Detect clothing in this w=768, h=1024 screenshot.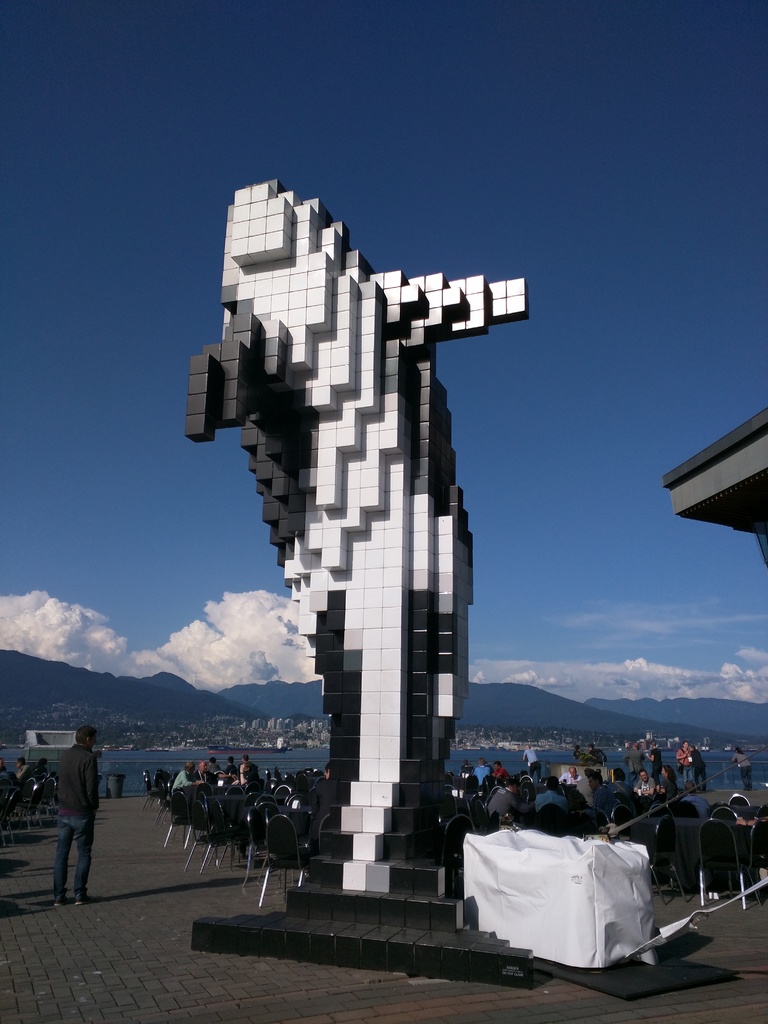
Detection: pyautogui.locateOnScreen(172, 769, 196, 793).
